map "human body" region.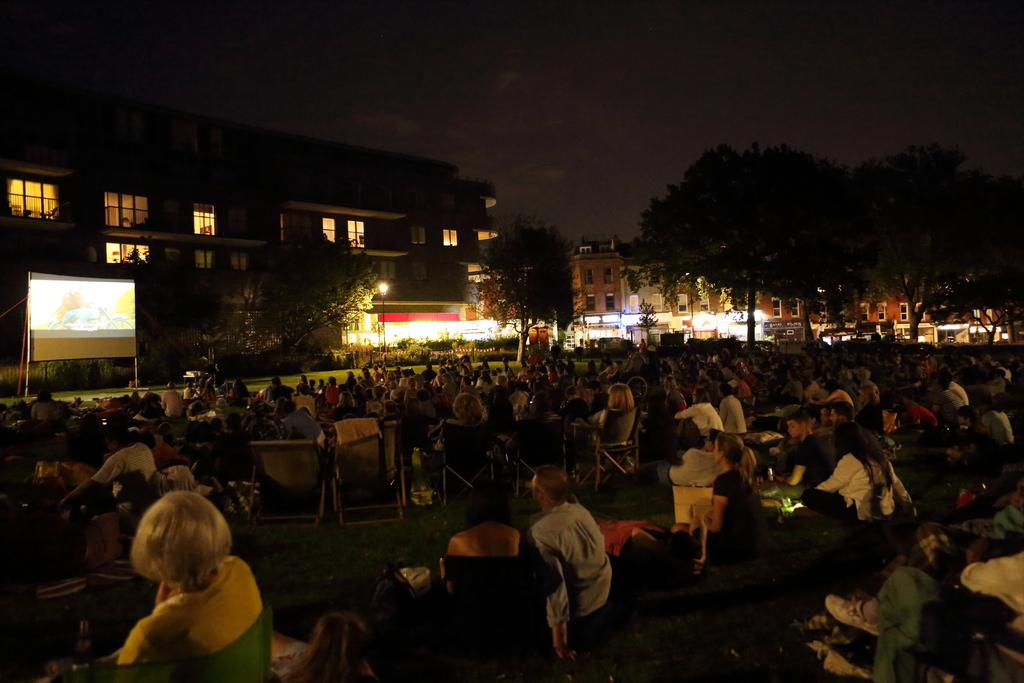
Mapped to [527,387,556,421].
